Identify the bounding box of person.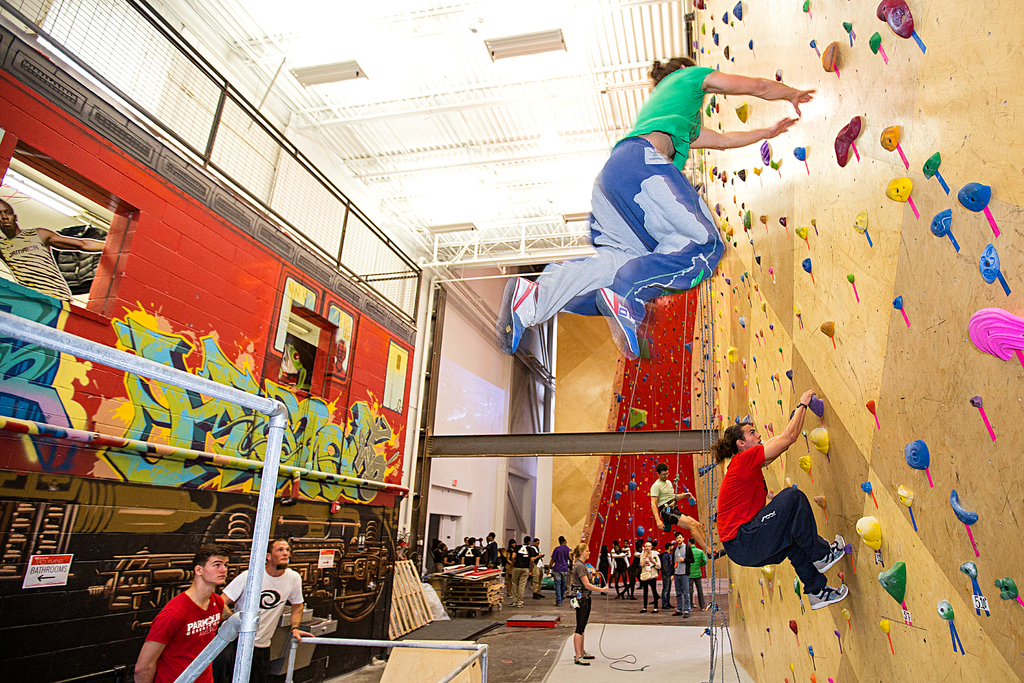
box(134, 544, 246, 682).
